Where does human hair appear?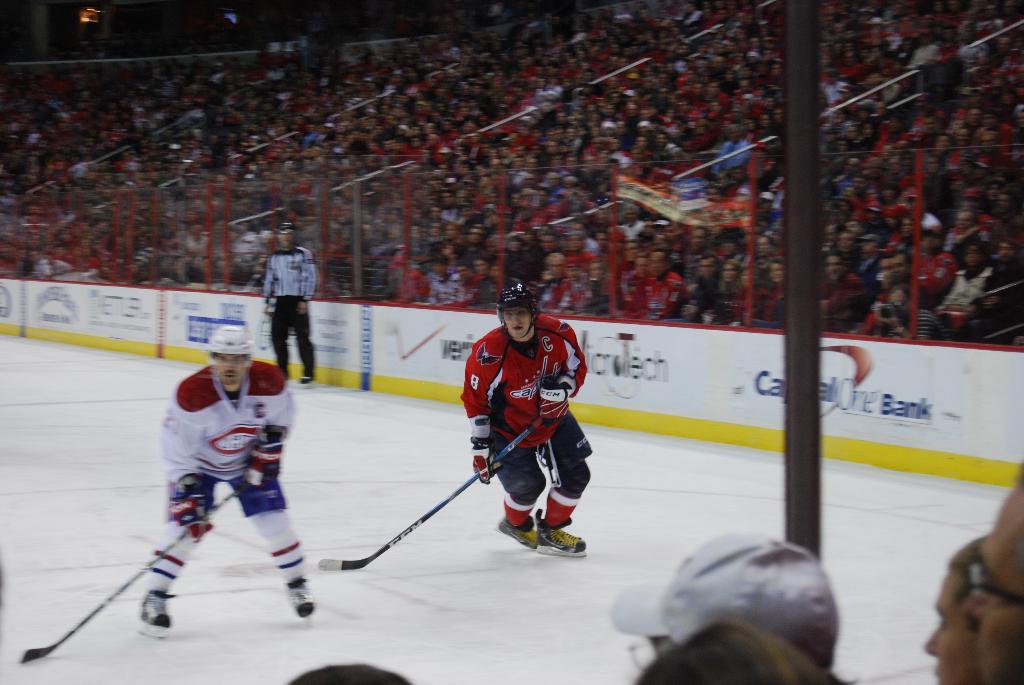
Appears at (286,659,414,684).
